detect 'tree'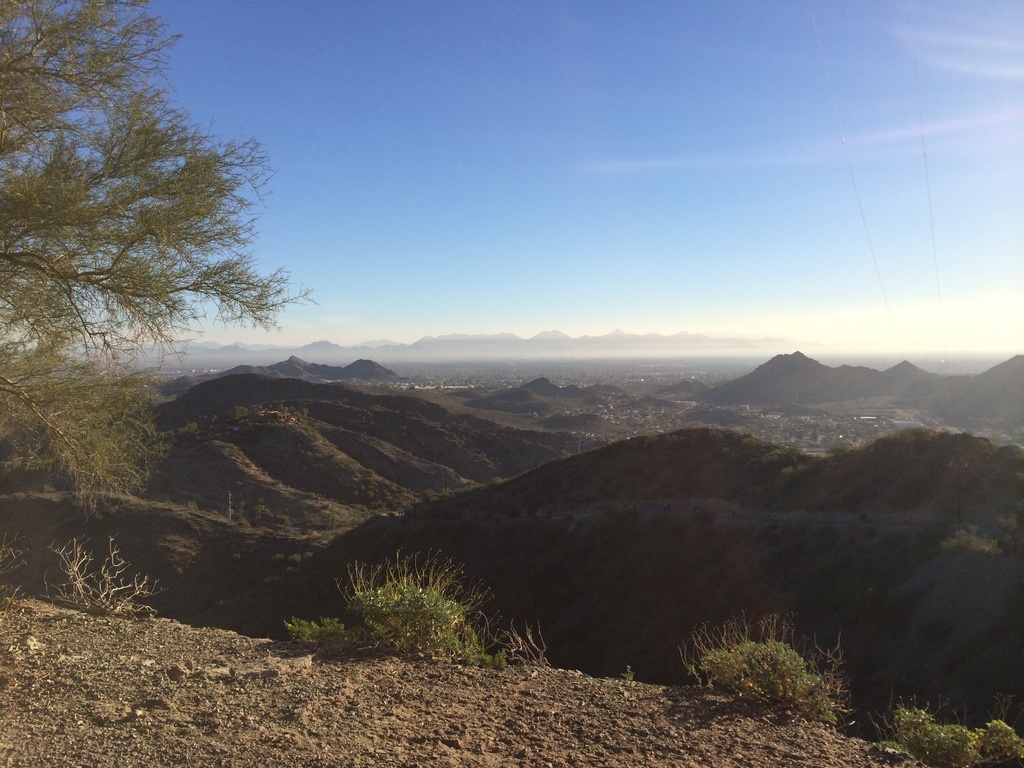
box=[828, 440, 846, 464]
